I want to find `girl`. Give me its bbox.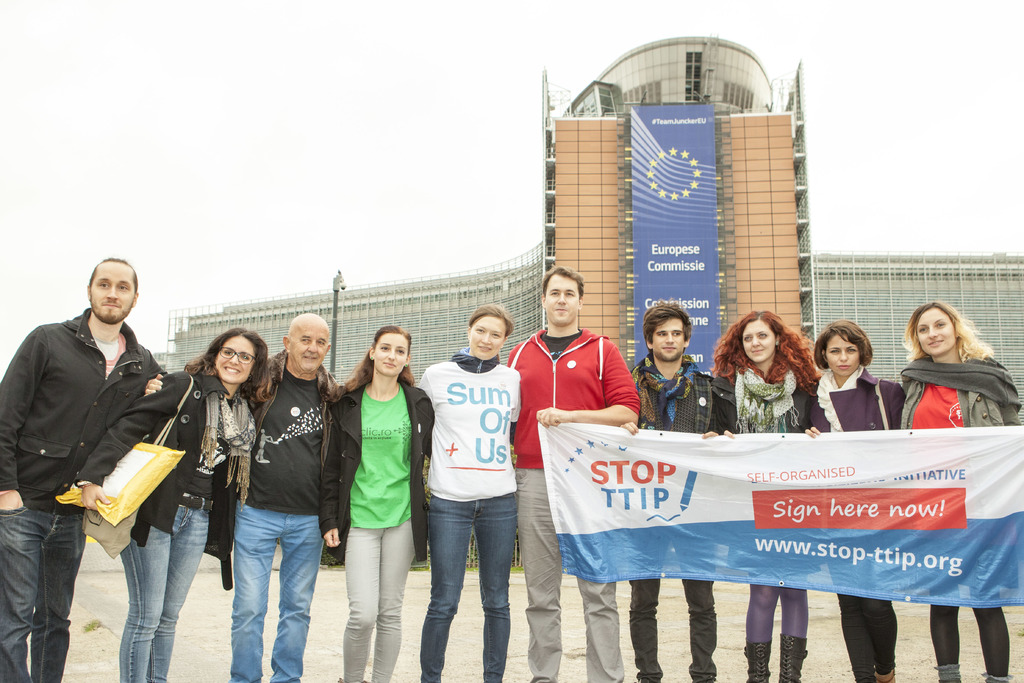
l=415, t=304, r=523, b=682.
